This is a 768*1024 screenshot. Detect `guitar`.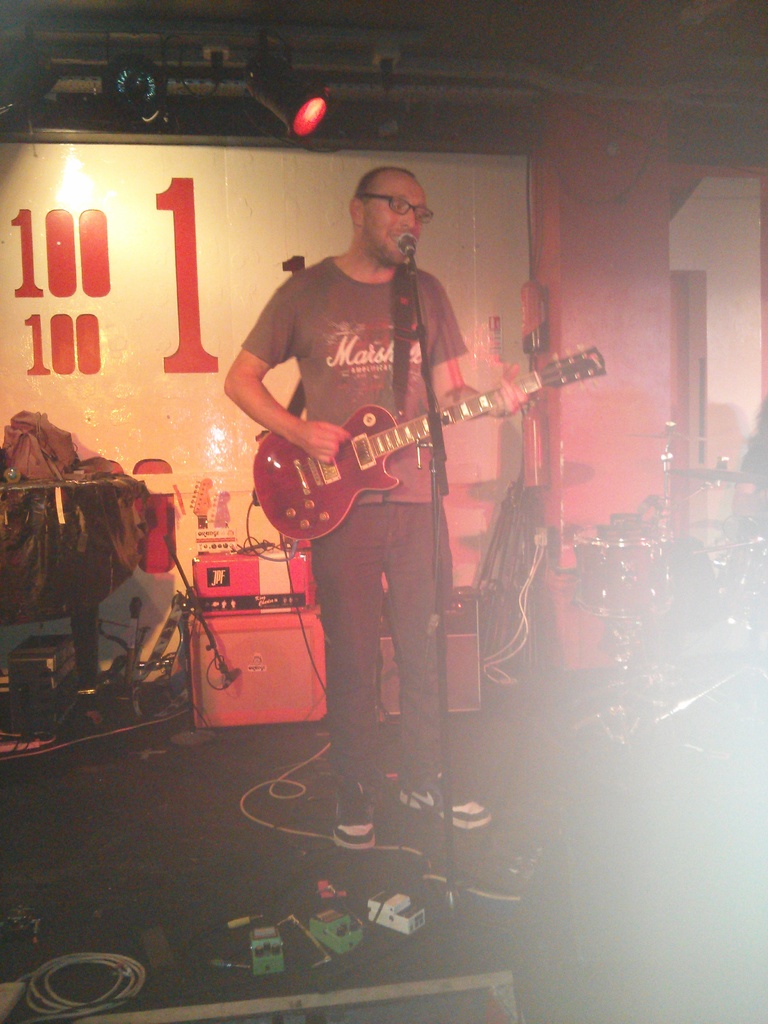
251, 343, 606, 543.
